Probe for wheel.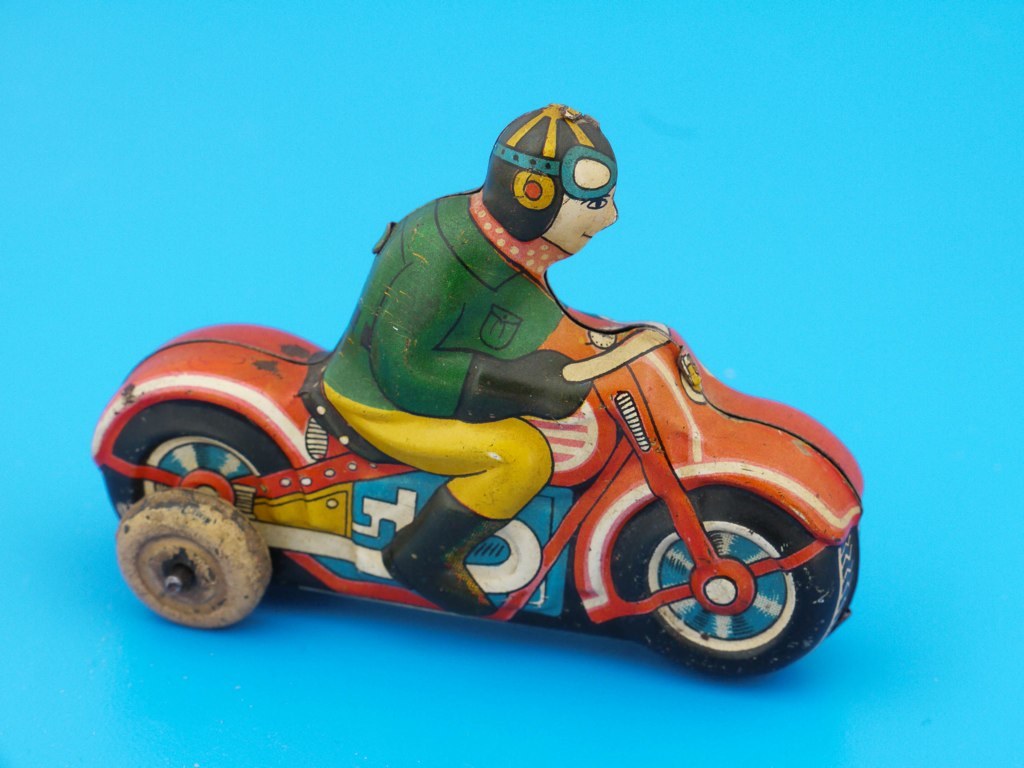
Probe result: detection(607, 480, 861, 676).
